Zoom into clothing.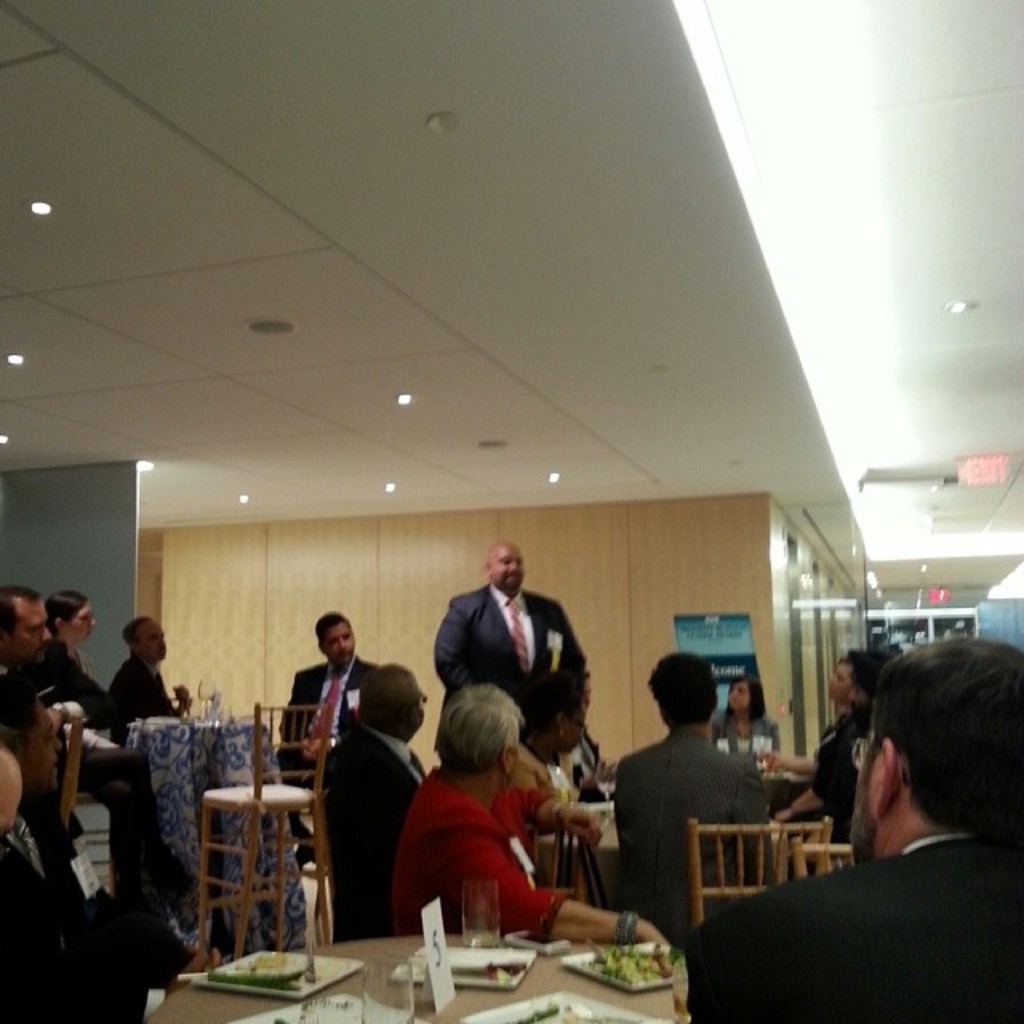
Zoom target: 269,653,366,787.
